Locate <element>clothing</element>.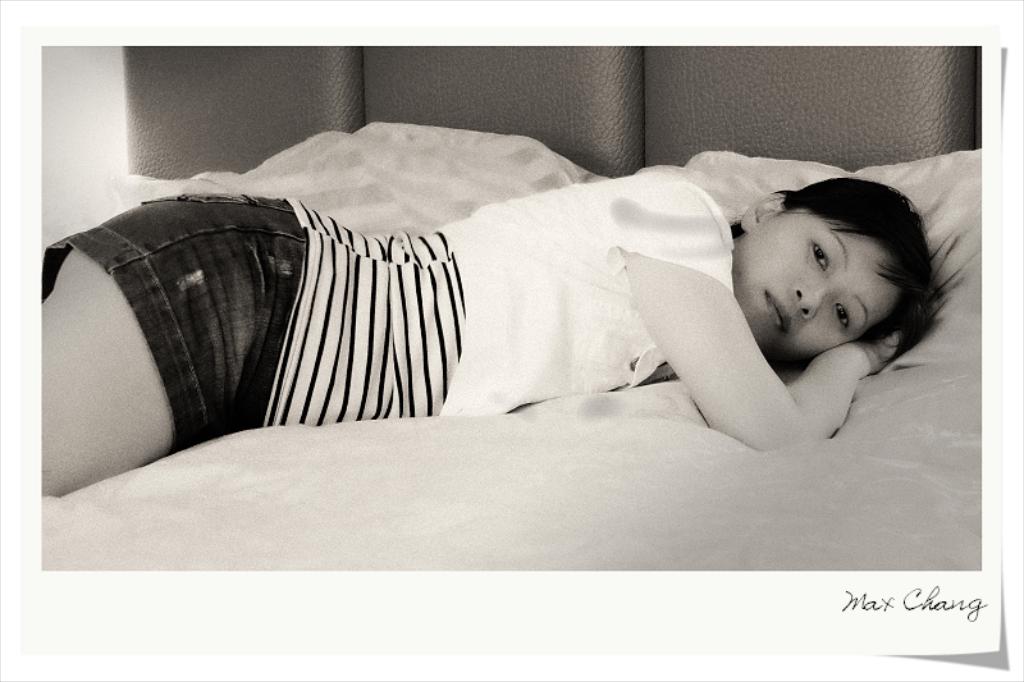
Bounding box: <box>77,111,870,466</box>.
